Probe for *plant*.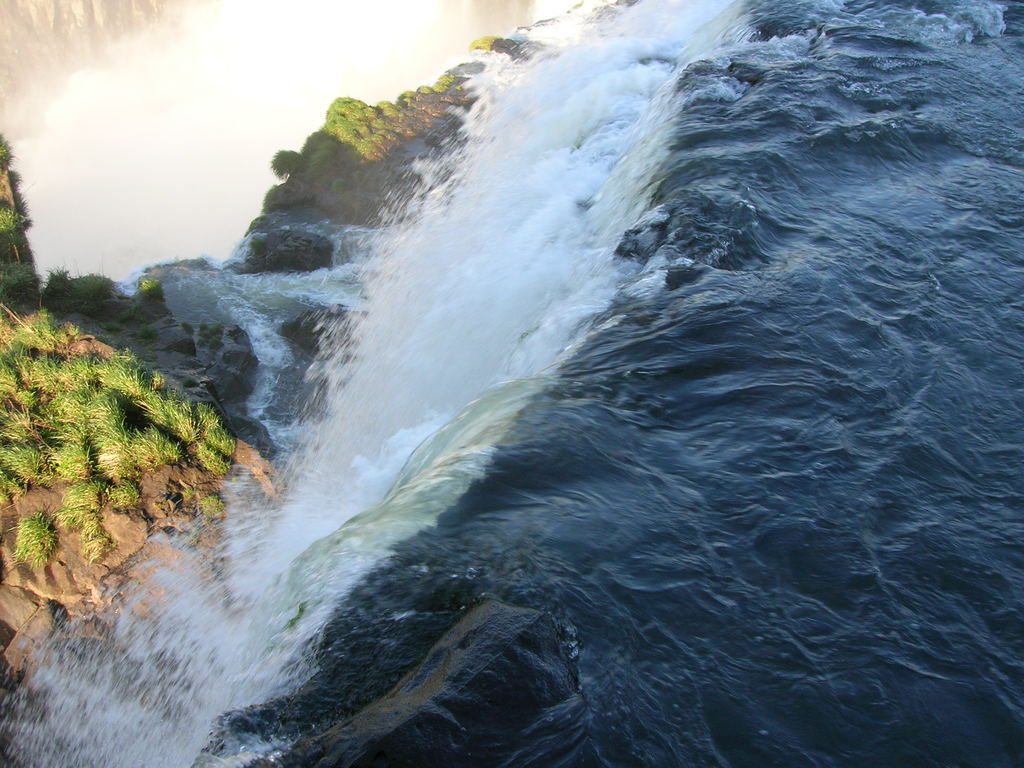
Probe result: <bbox>36, 258, 74, 291</bbox>.
